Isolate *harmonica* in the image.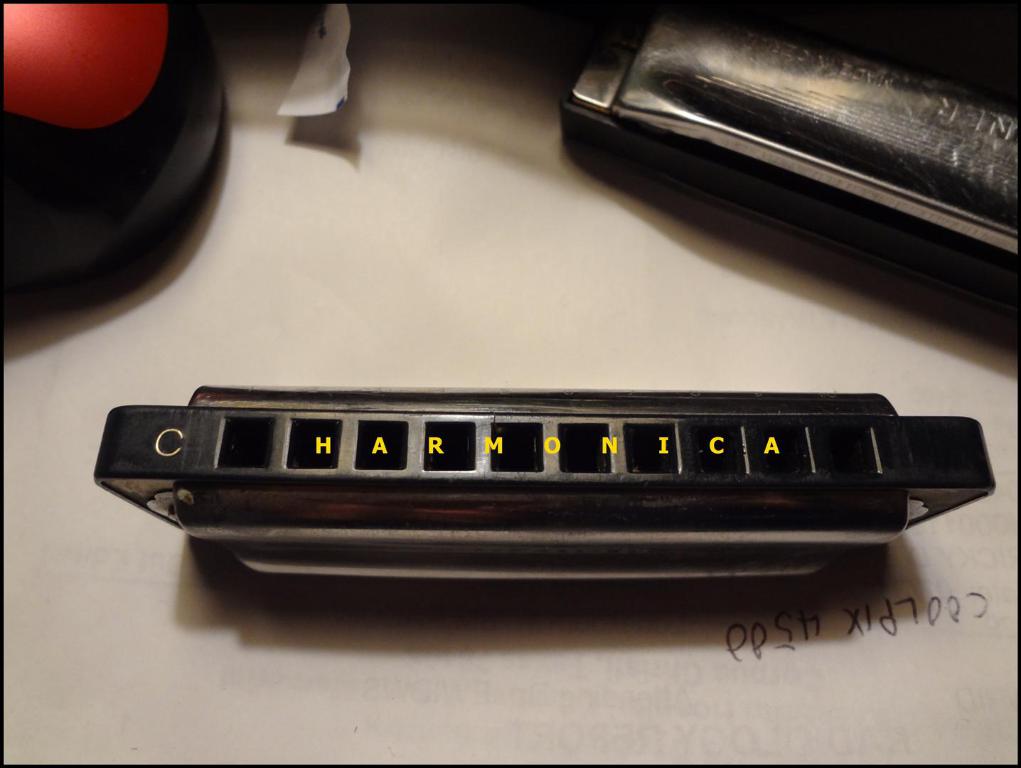
Isolated region: select_region(560, 14, 1020, 300).
